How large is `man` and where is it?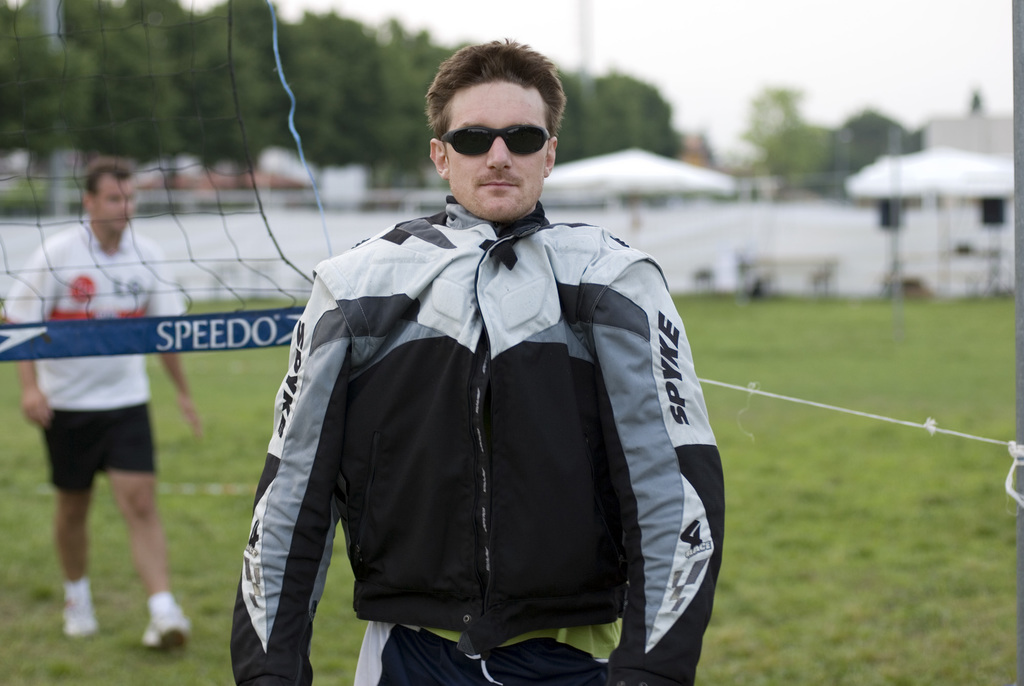
Bounding box: x1=225 y1=31 x2=732 y2=685.
